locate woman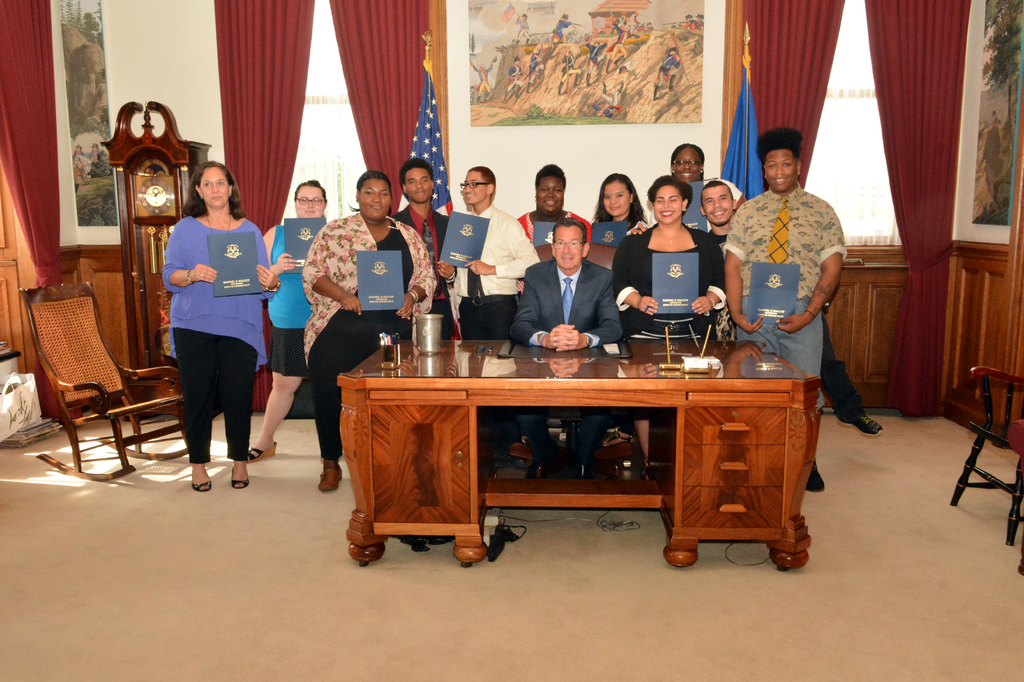
(516,164,594,271)
